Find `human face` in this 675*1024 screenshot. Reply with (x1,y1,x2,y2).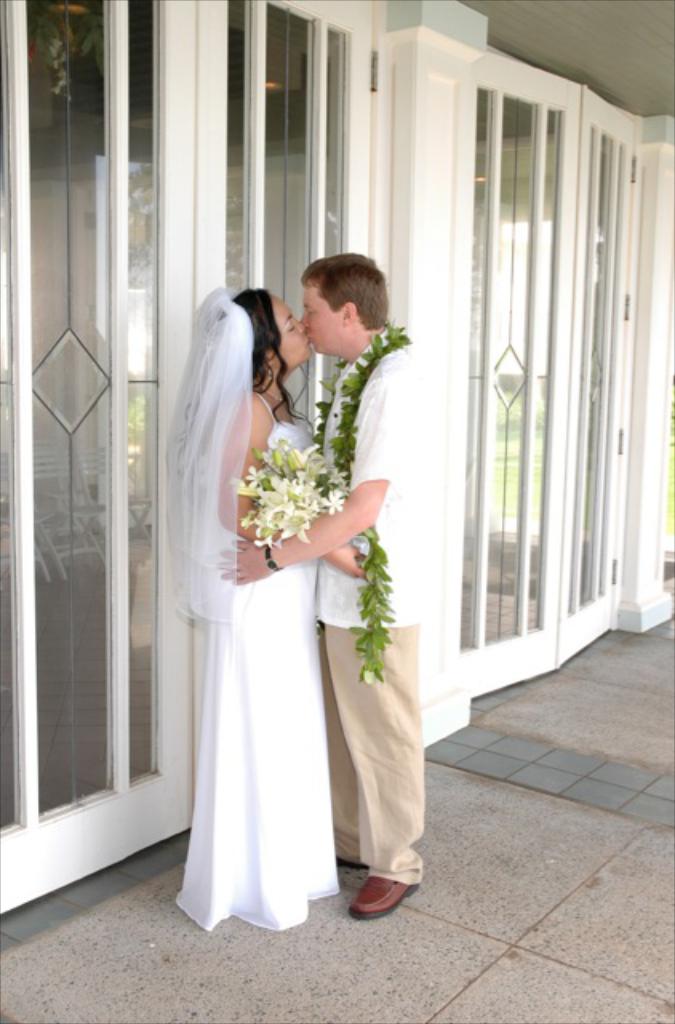
(275,296,310,360).
